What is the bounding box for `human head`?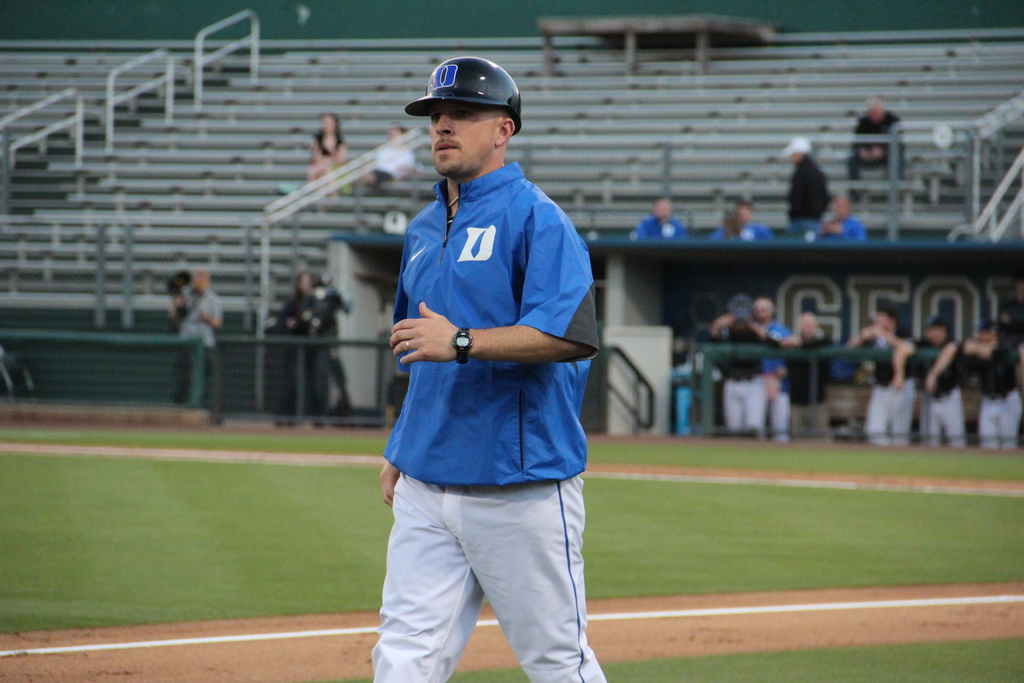
locate(796, 311, 818, 343).
